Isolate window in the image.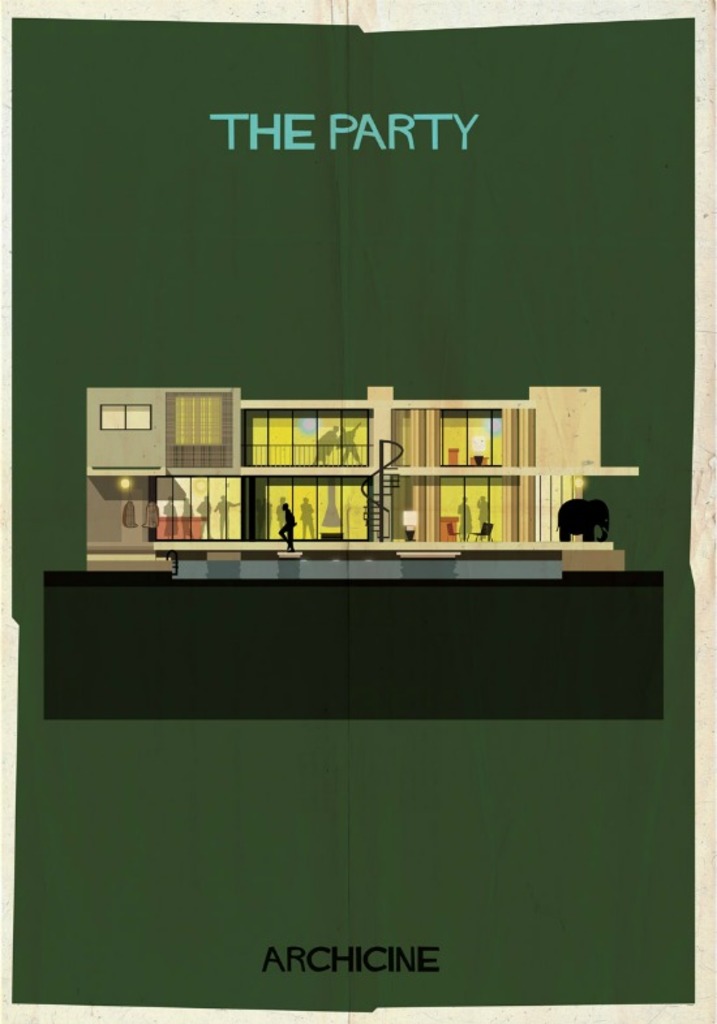
Isolated region: <box>99,403,156,435</box>.
